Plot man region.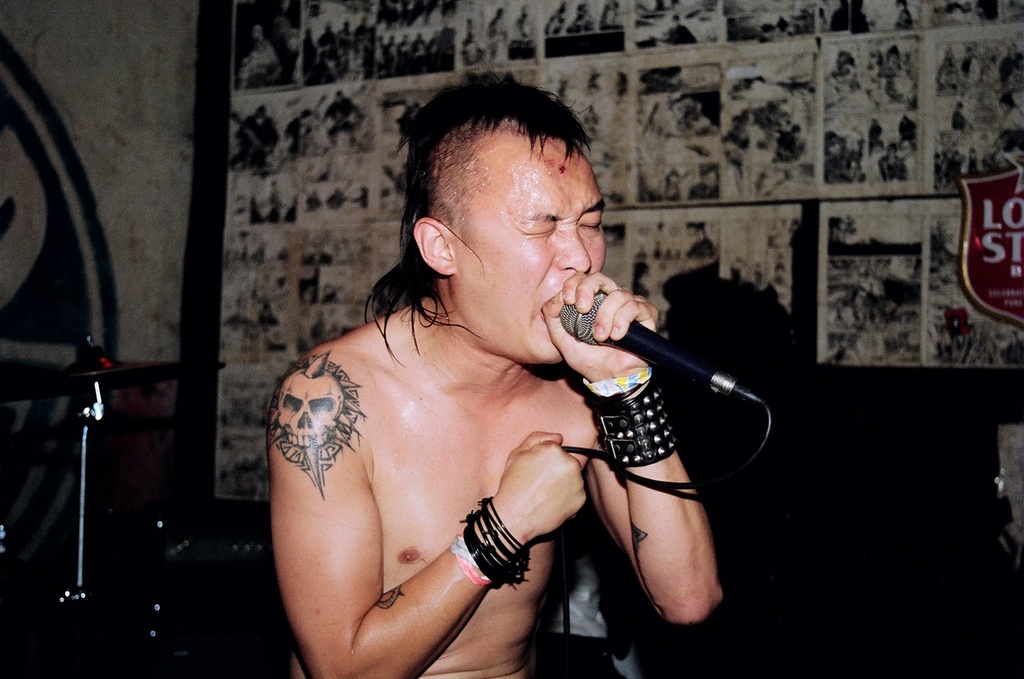
Plotted at Rect(269, 65, 723, 678).
